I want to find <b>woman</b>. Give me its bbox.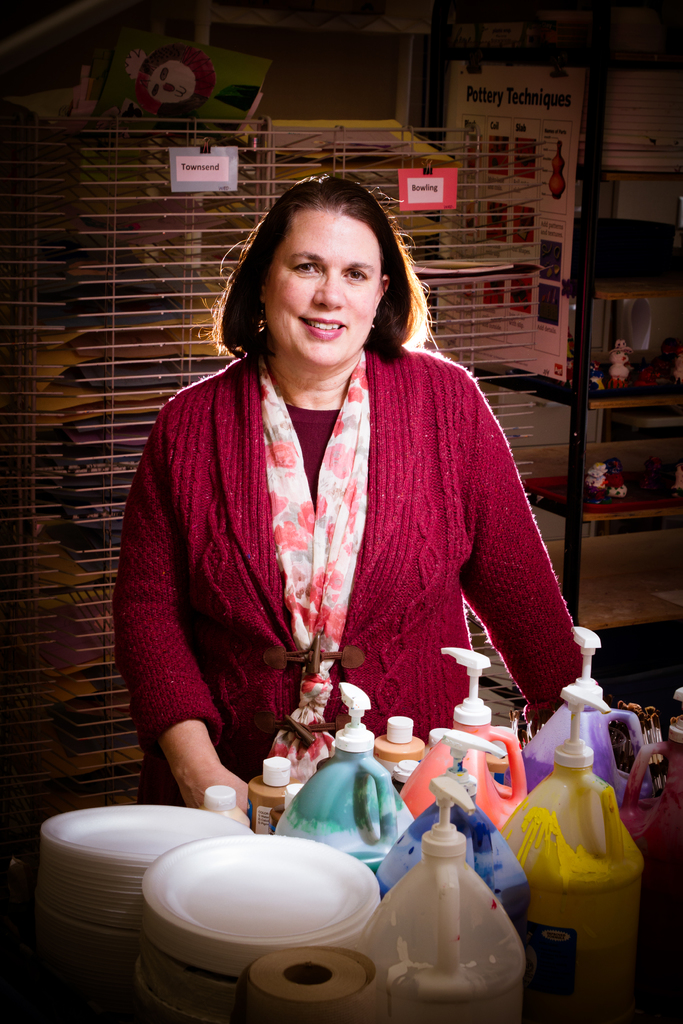
124/163/581/867.
